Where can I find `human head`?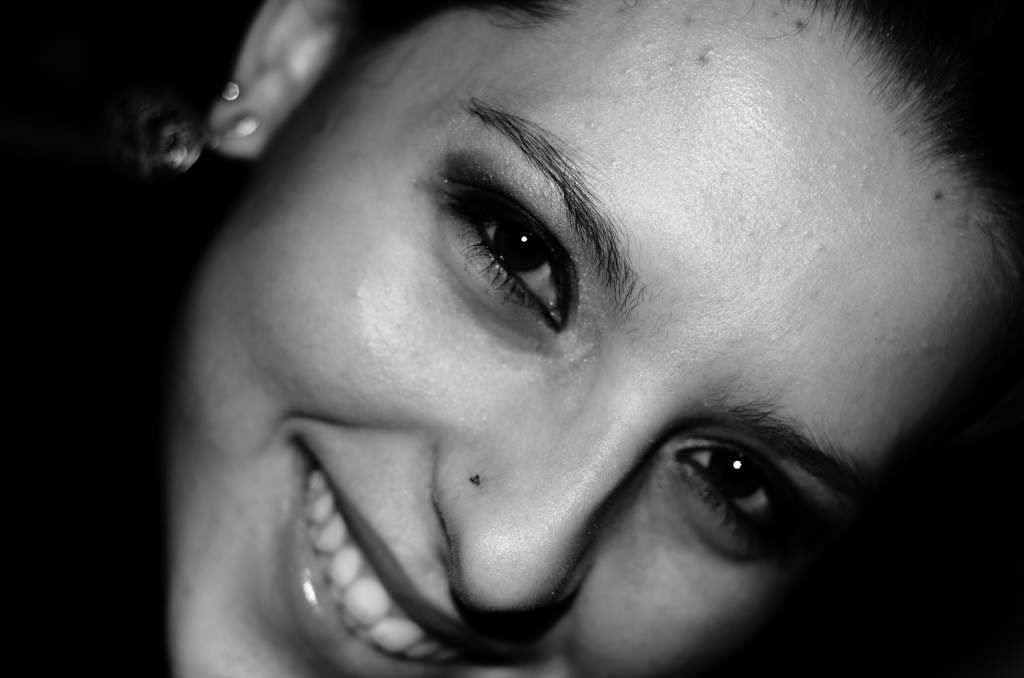
You can find it at locate(132, 0, 1018, 677).
